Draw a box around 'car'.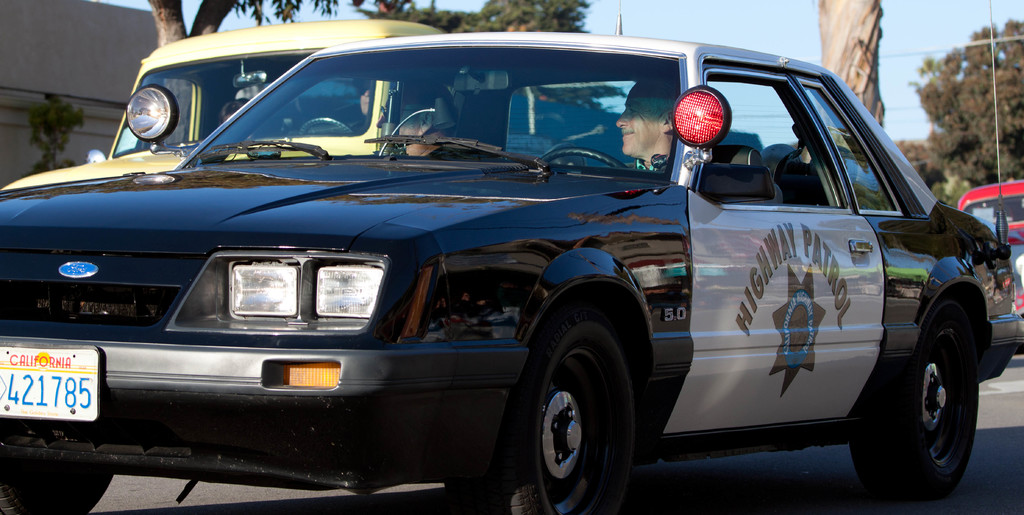
0,26,1020,514.
